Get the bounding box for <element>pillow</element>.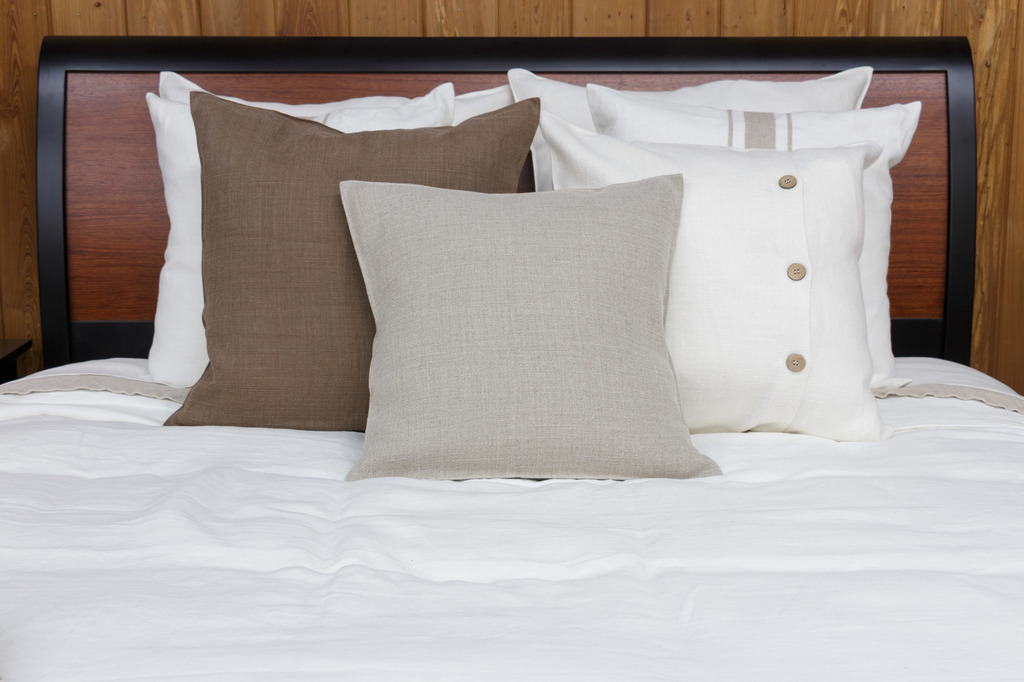
(531,106,892,455).
